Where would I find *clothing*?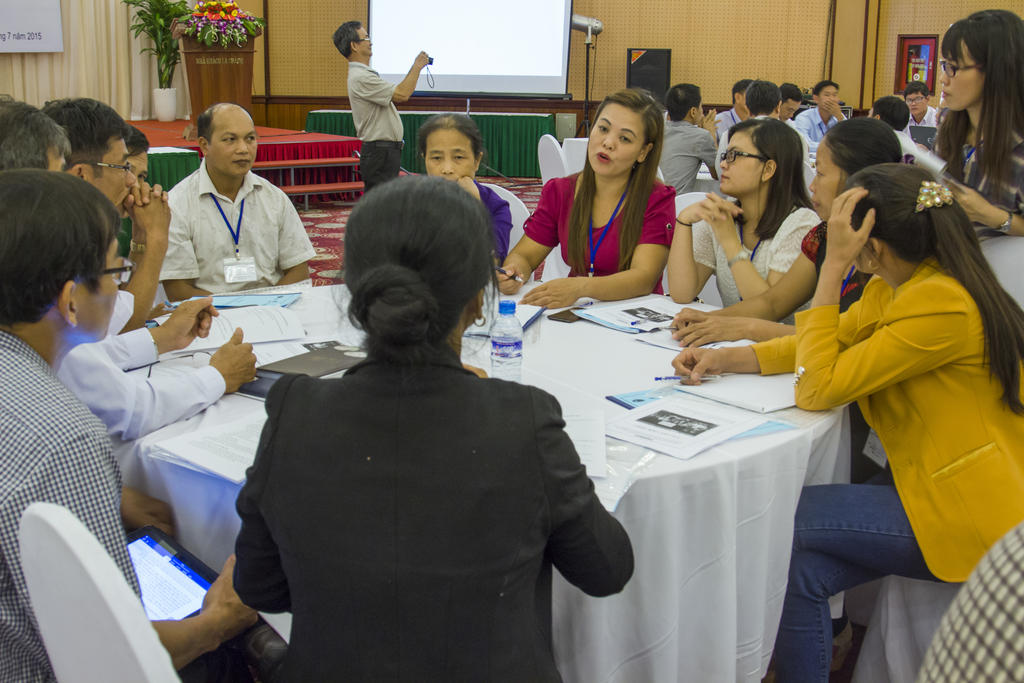
At 750:264:1020:586.
